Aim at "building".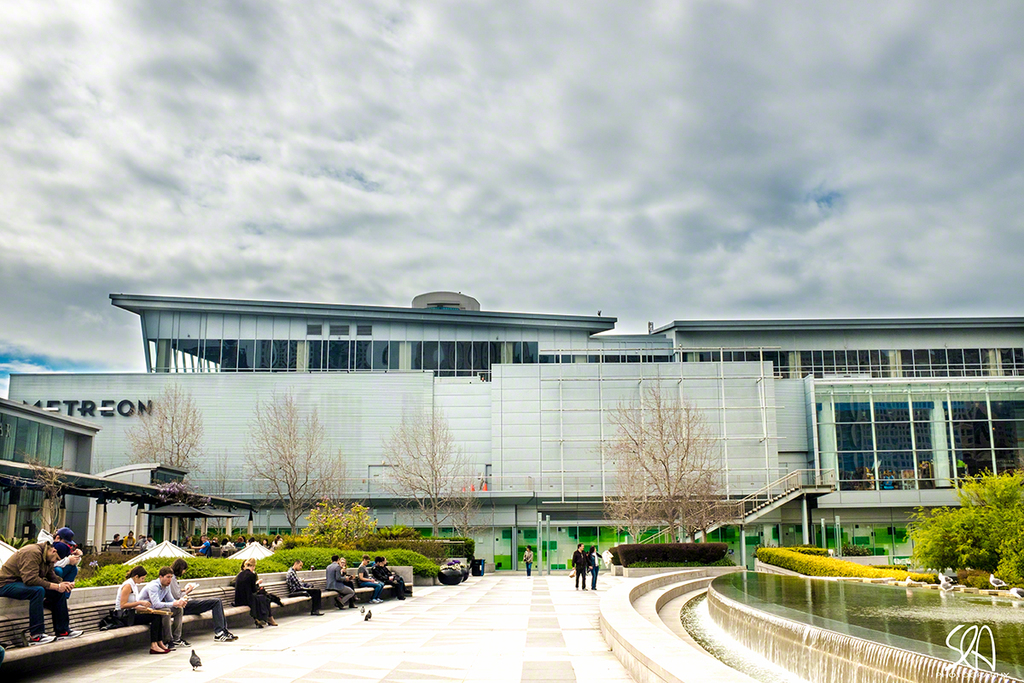
Aimed at Rect(0, 291, 1023, 575).
